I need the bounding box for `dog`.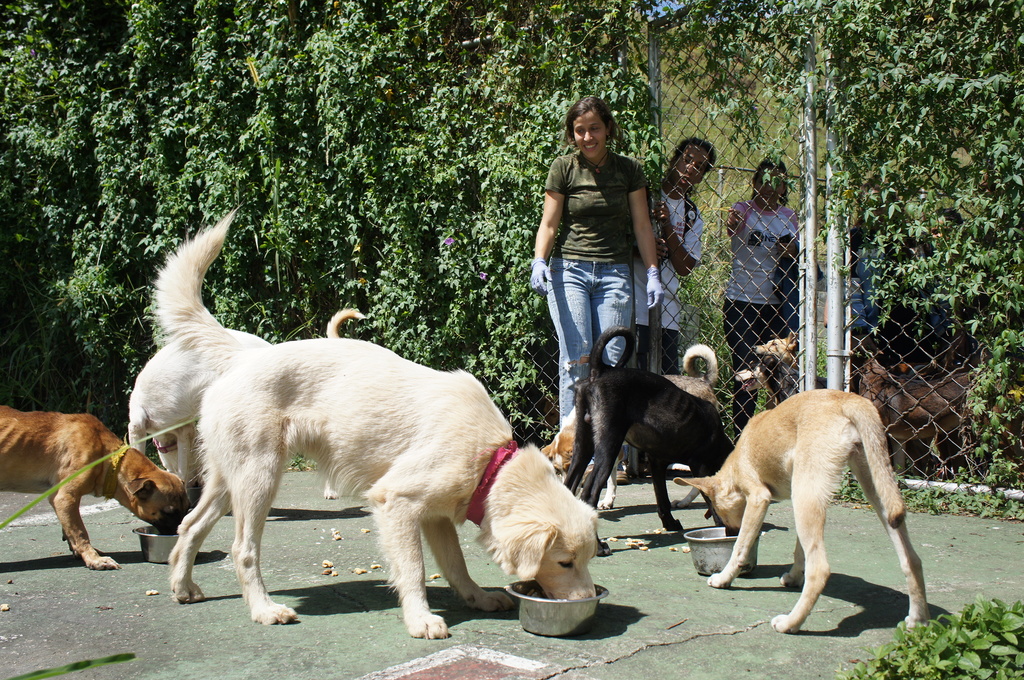
Here it is: (0,205,1023,642).
